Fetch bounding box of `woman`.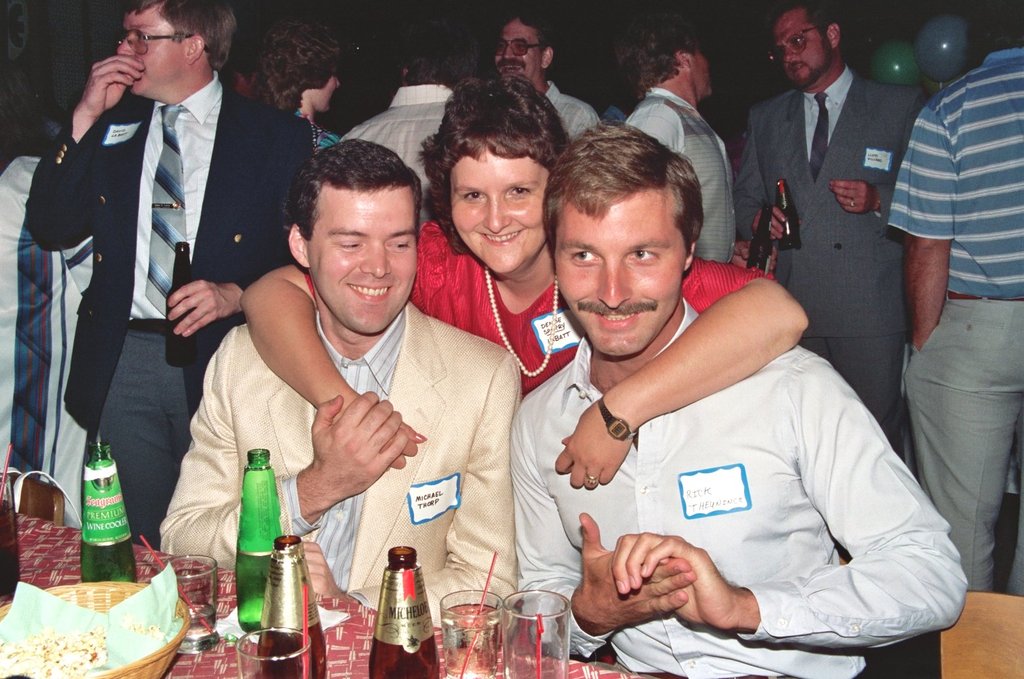
Bbox: <bbox>256, 16, 358, 163</bbox>.
